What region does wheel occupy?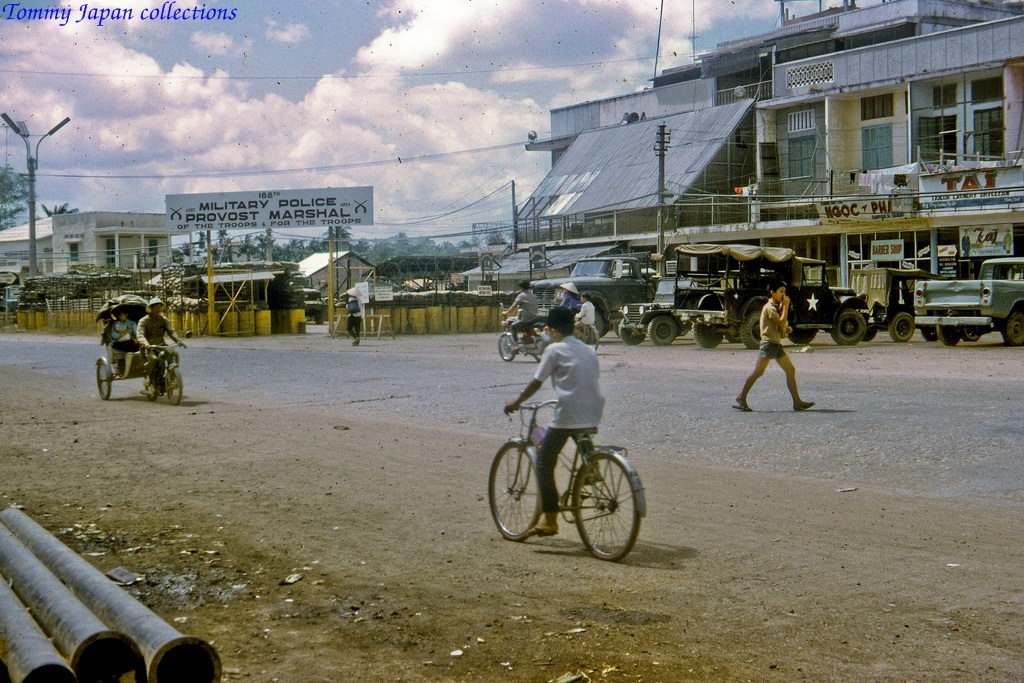
159/369/181/405.
